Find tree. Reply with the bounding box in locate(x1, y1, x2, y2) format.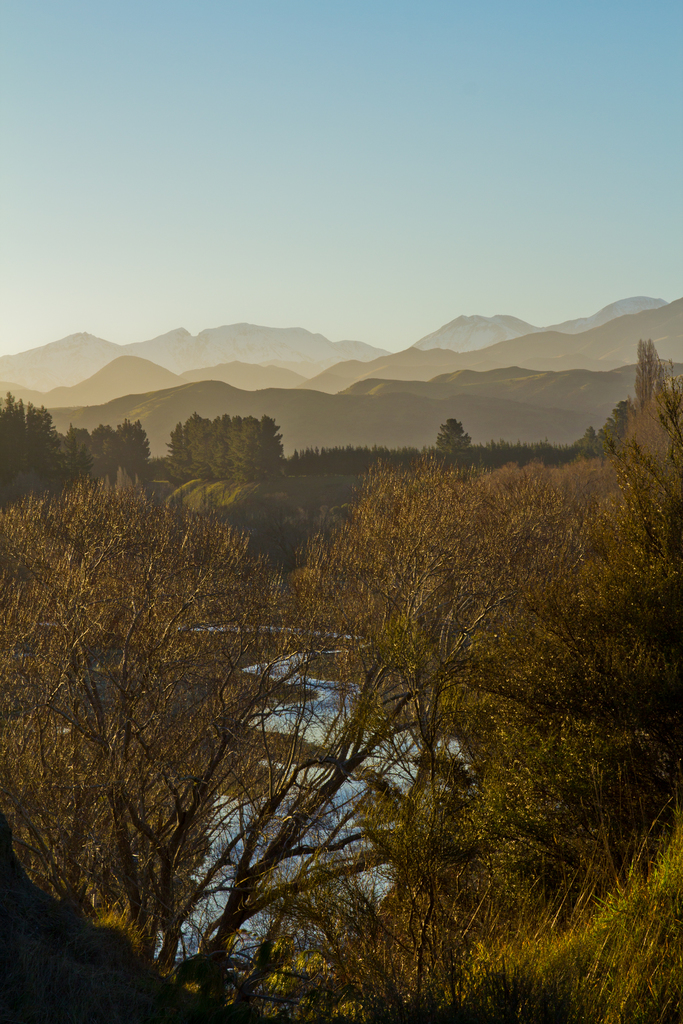
locate(565, 331, 682, 483).
